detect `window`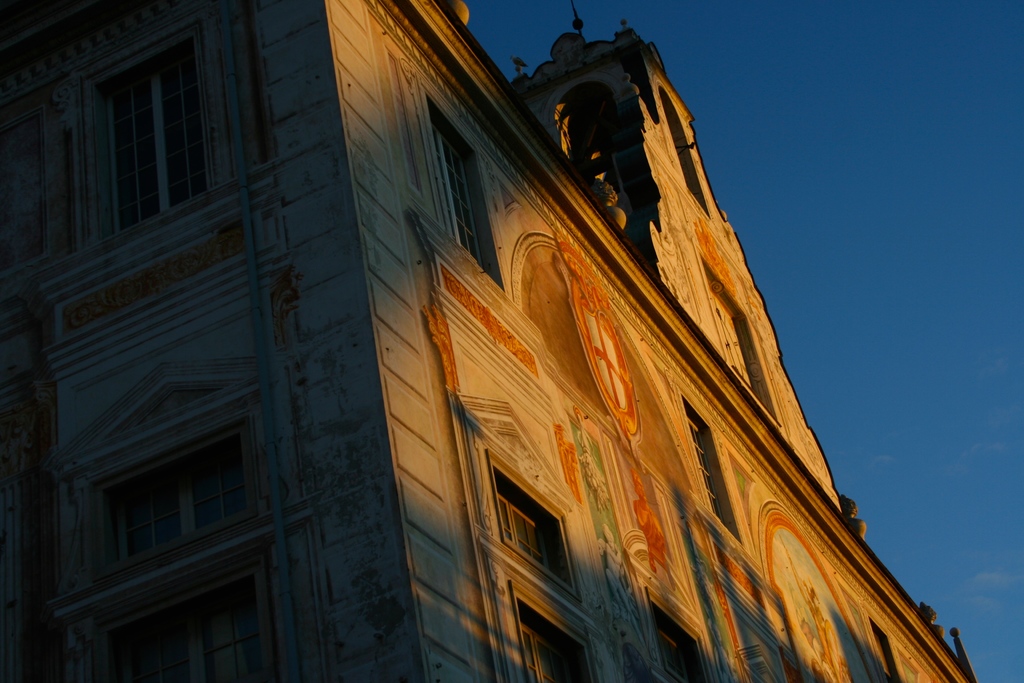
locate(422, 81, 506, 289)
